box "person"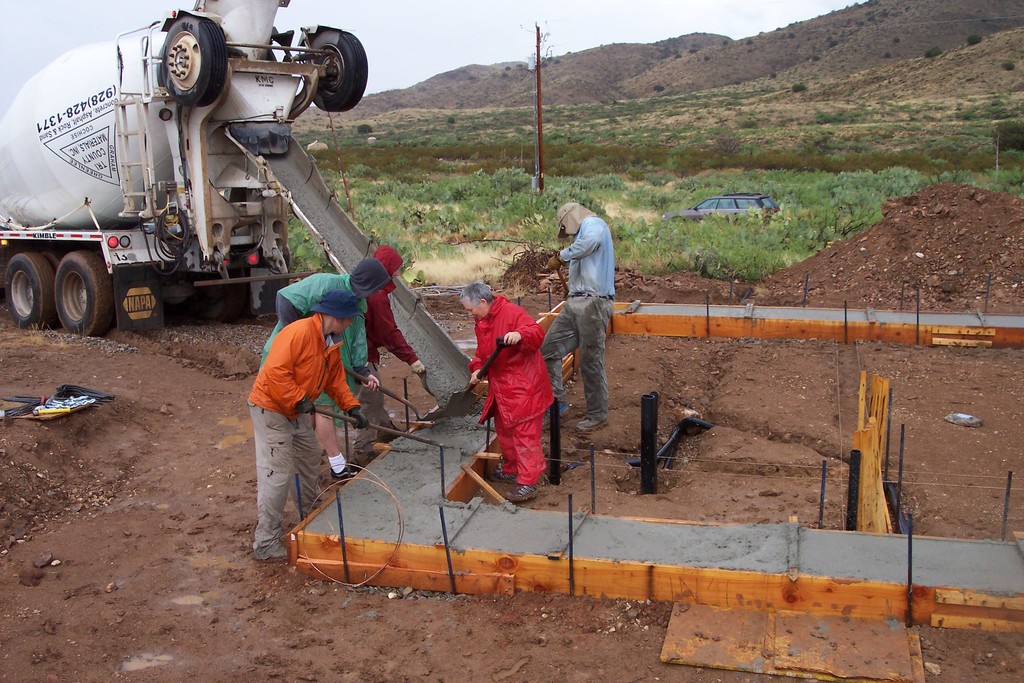
460 279 556 507
